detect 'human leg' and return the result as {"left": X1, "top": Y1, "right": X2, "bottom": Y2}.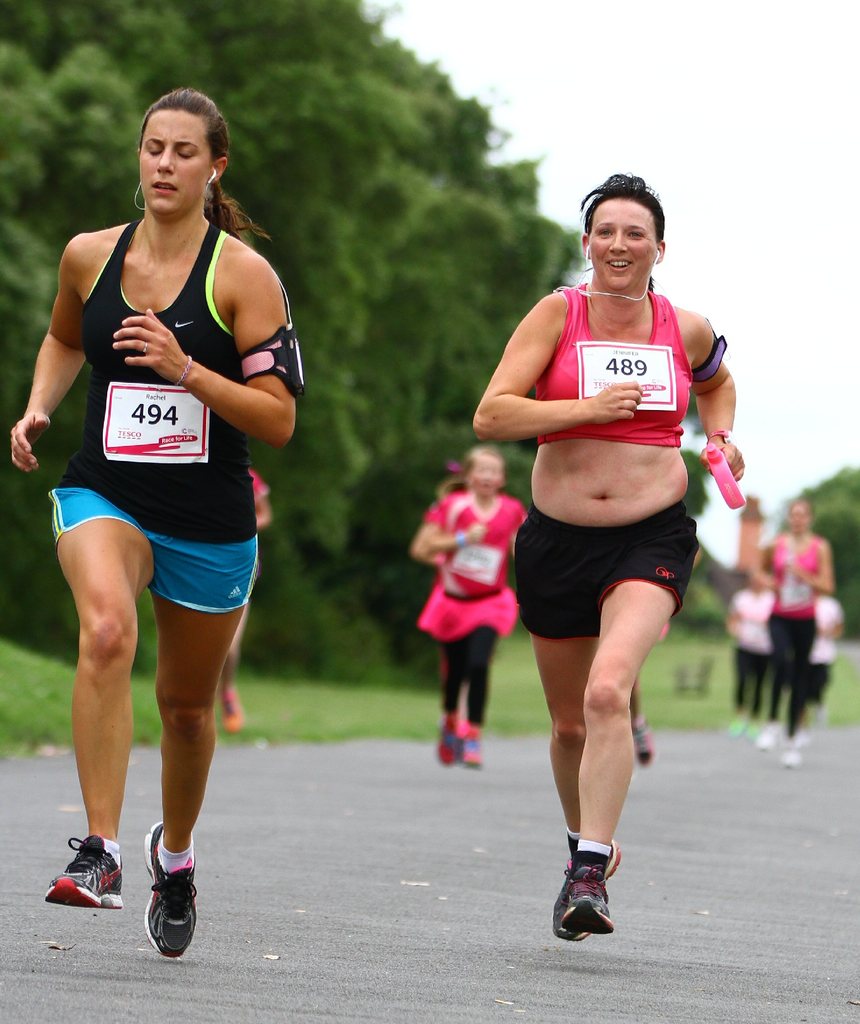
{"left": 514, "top": 504, "right": 624, "bottom": 943}.
